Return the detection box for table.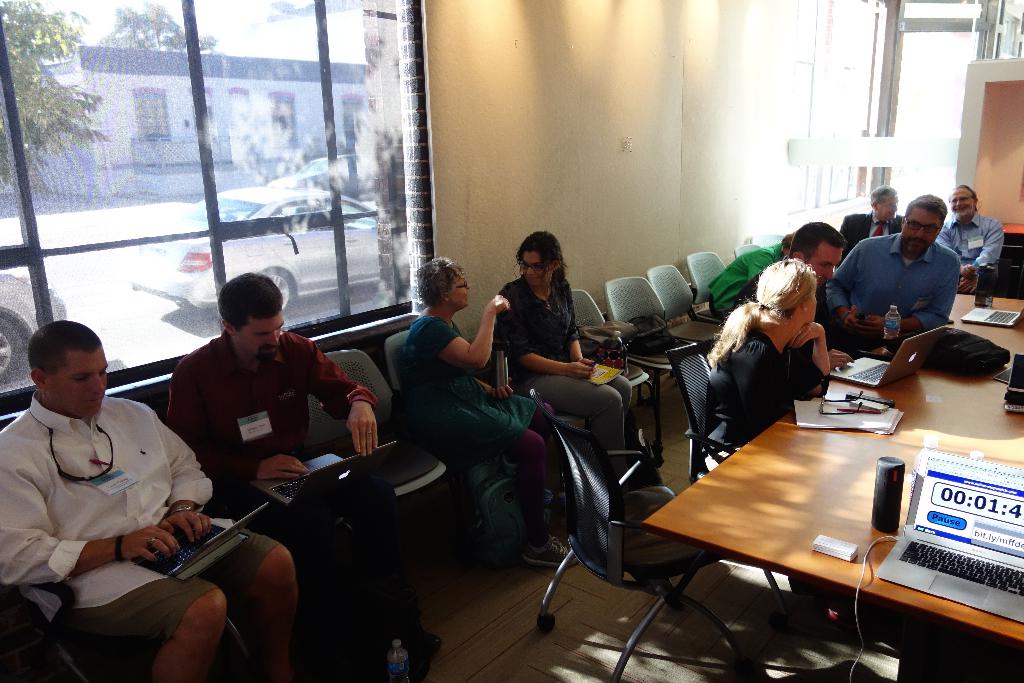
644:290:1023:682.
